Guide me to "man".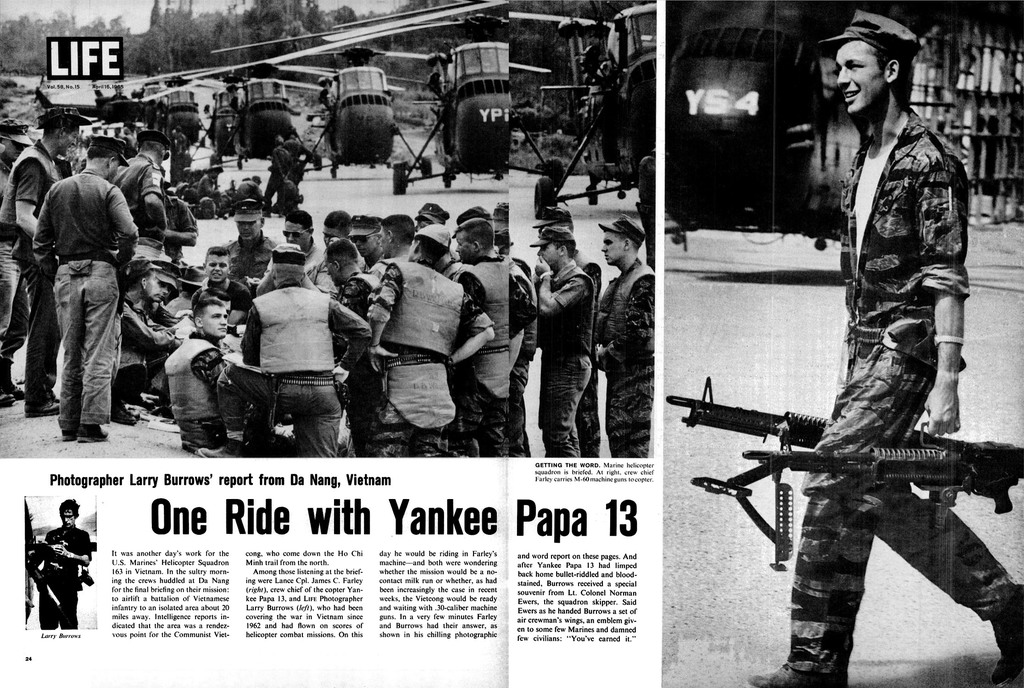
Guidance: <box>0,104,100,419</box>.
